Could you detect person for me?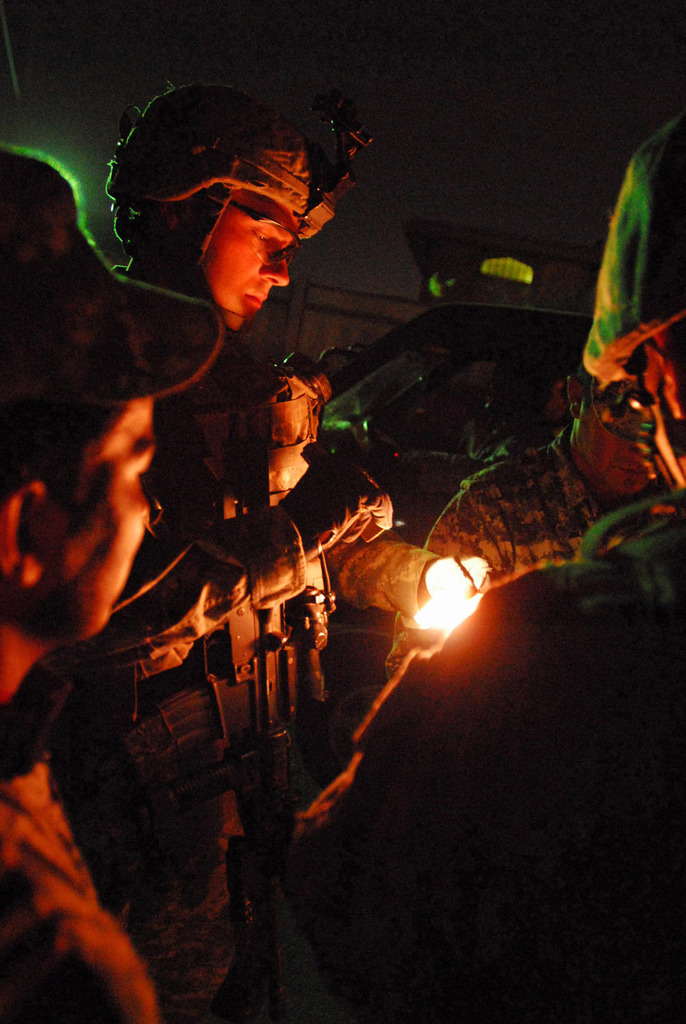
Detection result: x1=53, y1=84, x2=496, y2=1022.
